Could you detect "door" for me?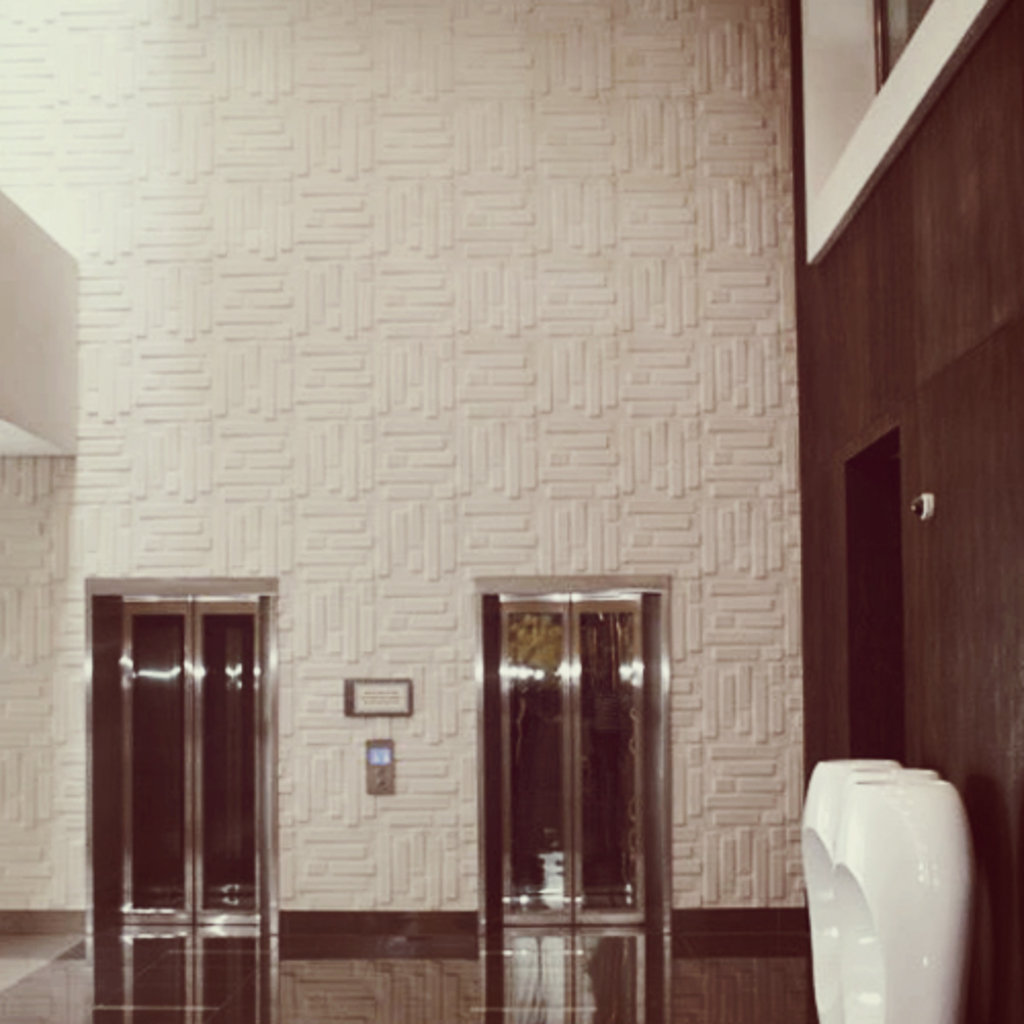
Detection result: Rect(115, 600, 264, 930).
